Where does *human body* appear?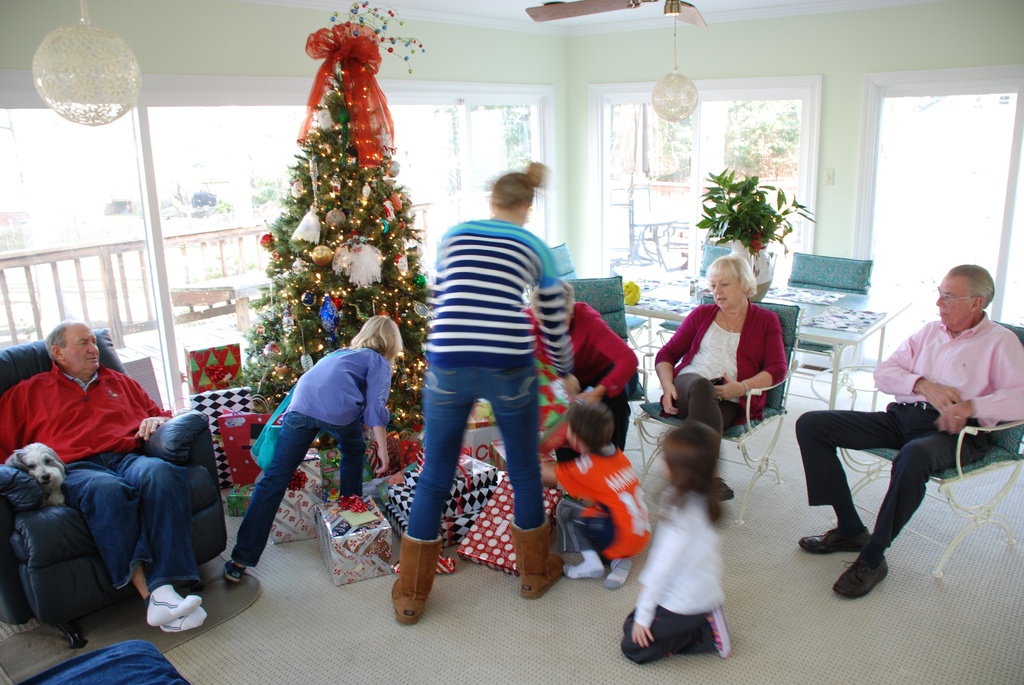
Appears at <bbox>648, 295, 792, 506</bbox>.
